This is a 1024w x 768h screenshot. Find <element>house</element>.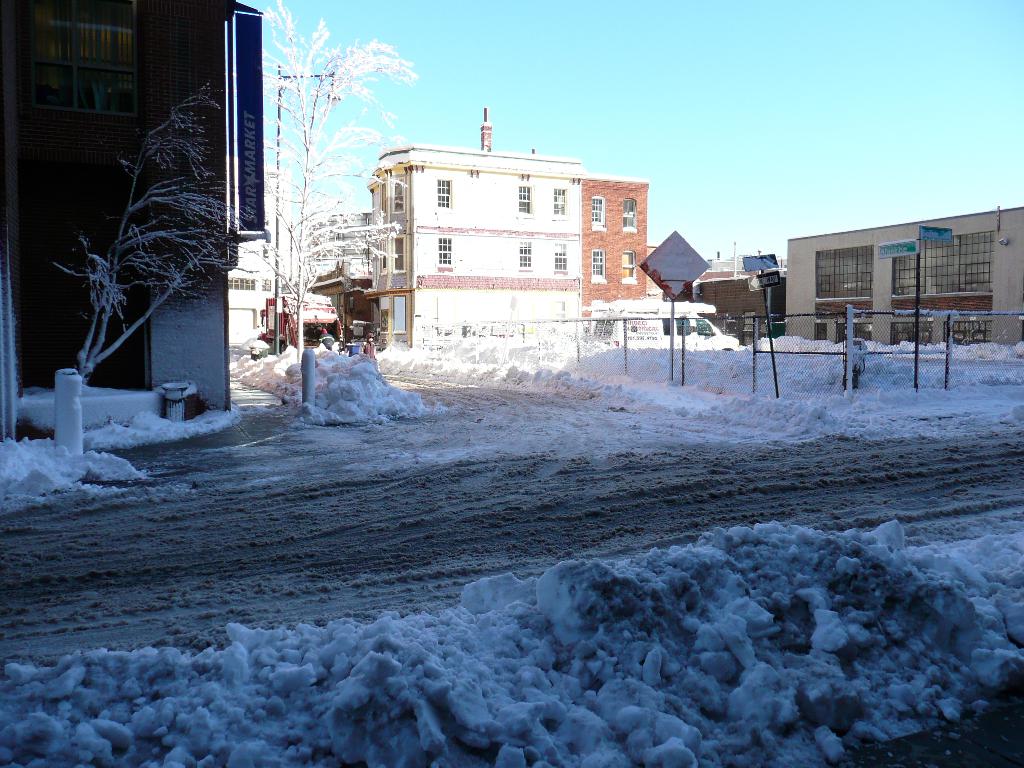
Bounding box: [794, 235, 897, 337].
